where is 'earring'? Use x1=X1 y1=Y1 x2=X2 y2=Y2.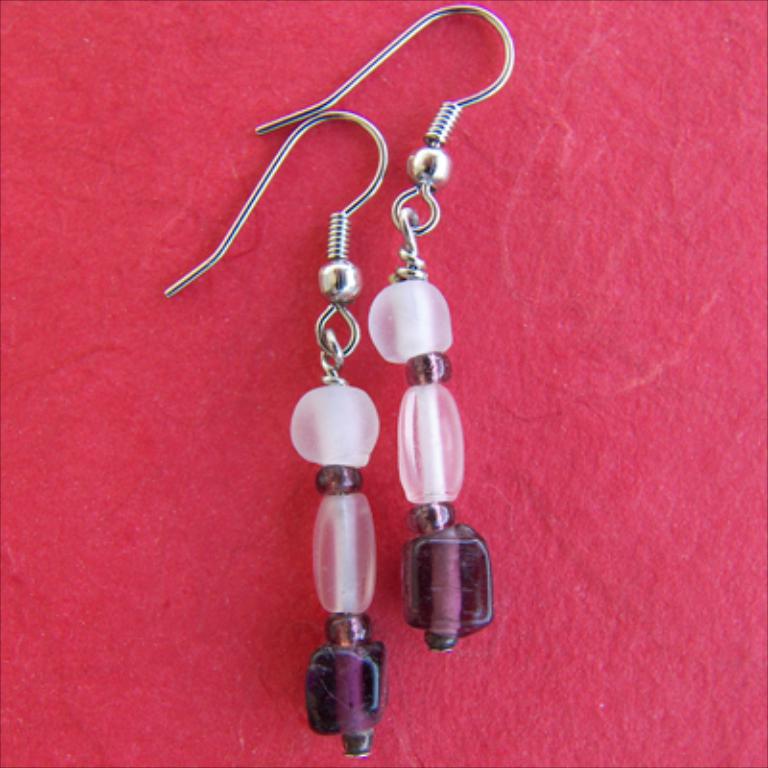
x1=250 y1=0 x2=524 y2=659.
